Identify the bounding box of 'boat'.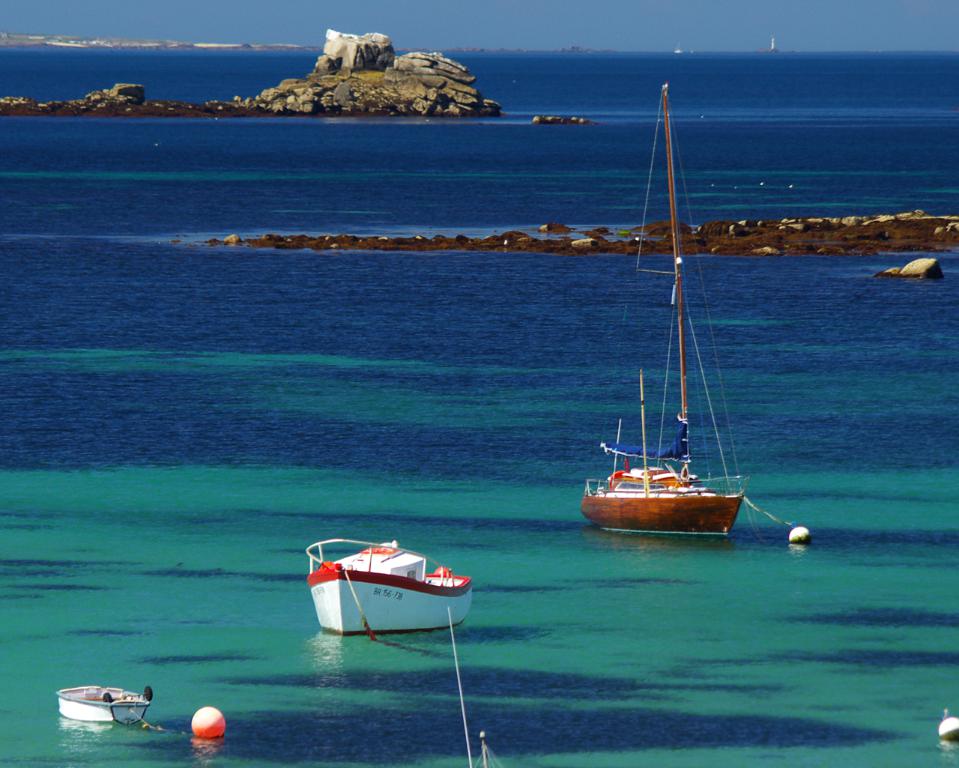
rect(295, 533, 482, 639).
